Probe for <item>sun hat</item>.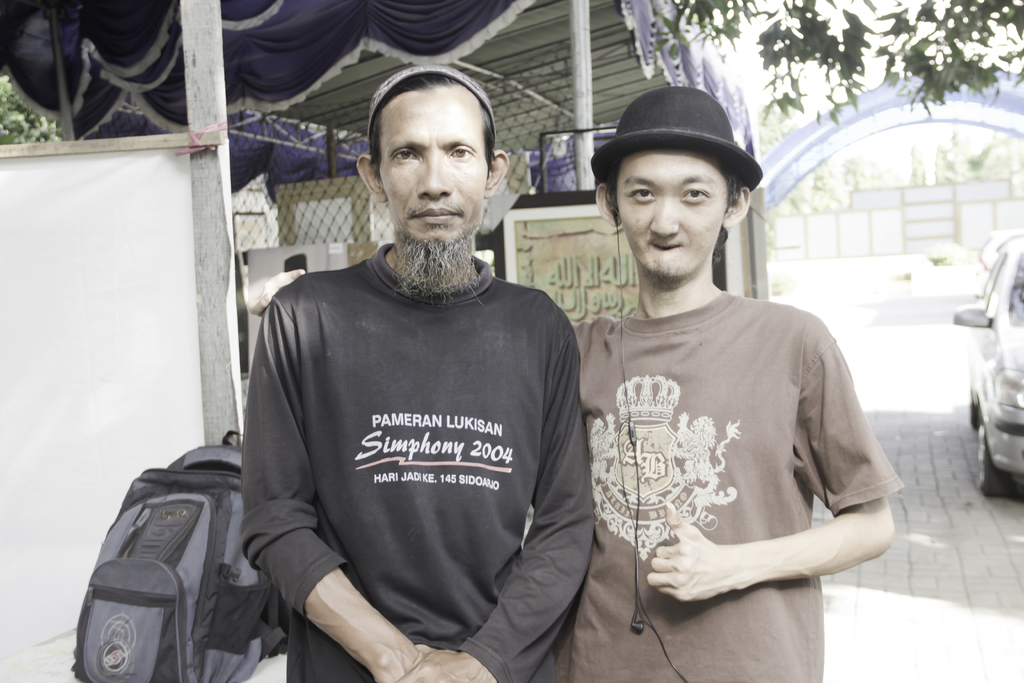
Probe result: x1=364, y1=57, x2=500, y2=152.
